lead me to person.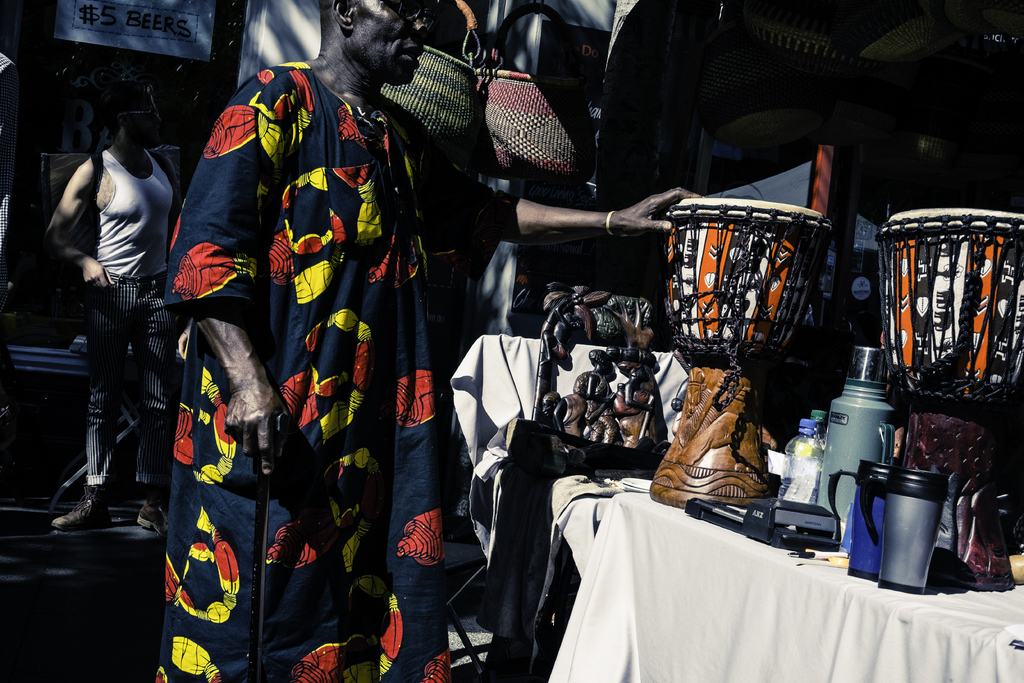
Lead to BBox(162, 0, 701, 682).
